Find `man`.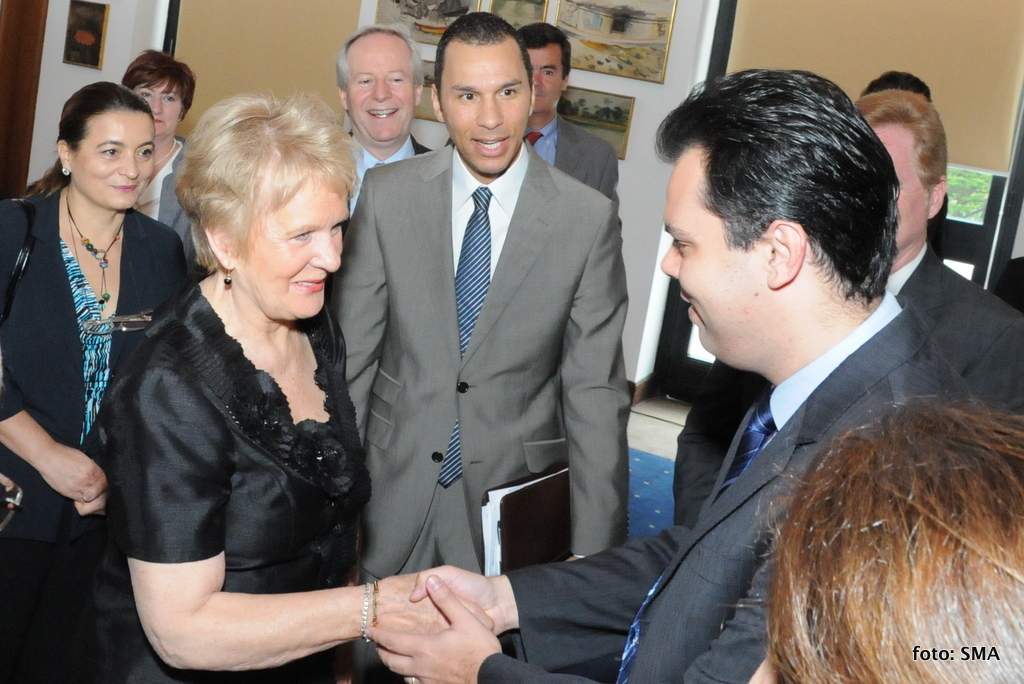
(x1=849, y1=86, x2=1023, y2=416).
